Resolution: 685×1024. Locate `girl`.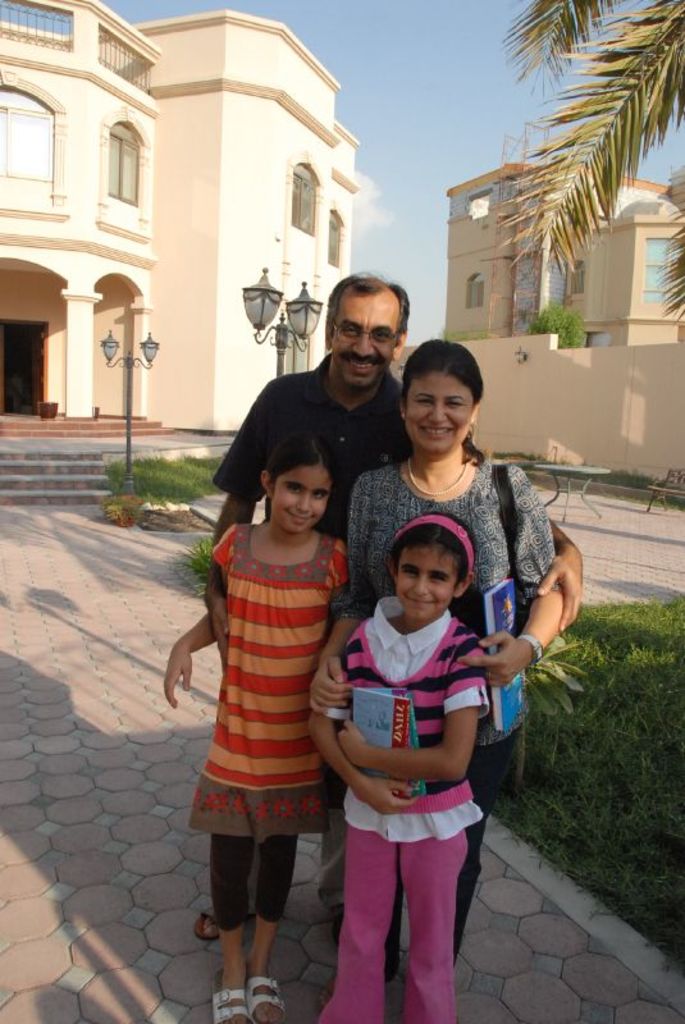
301 508 494 1023.
